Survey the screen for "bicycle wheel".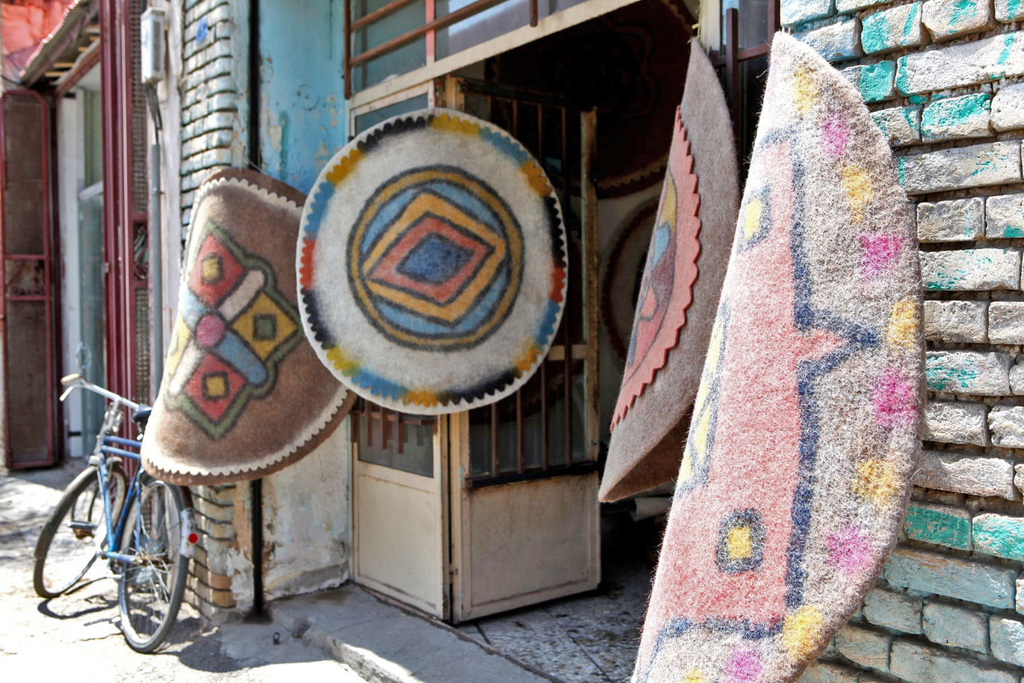
Survey found: [76, 466, 189, 657].
